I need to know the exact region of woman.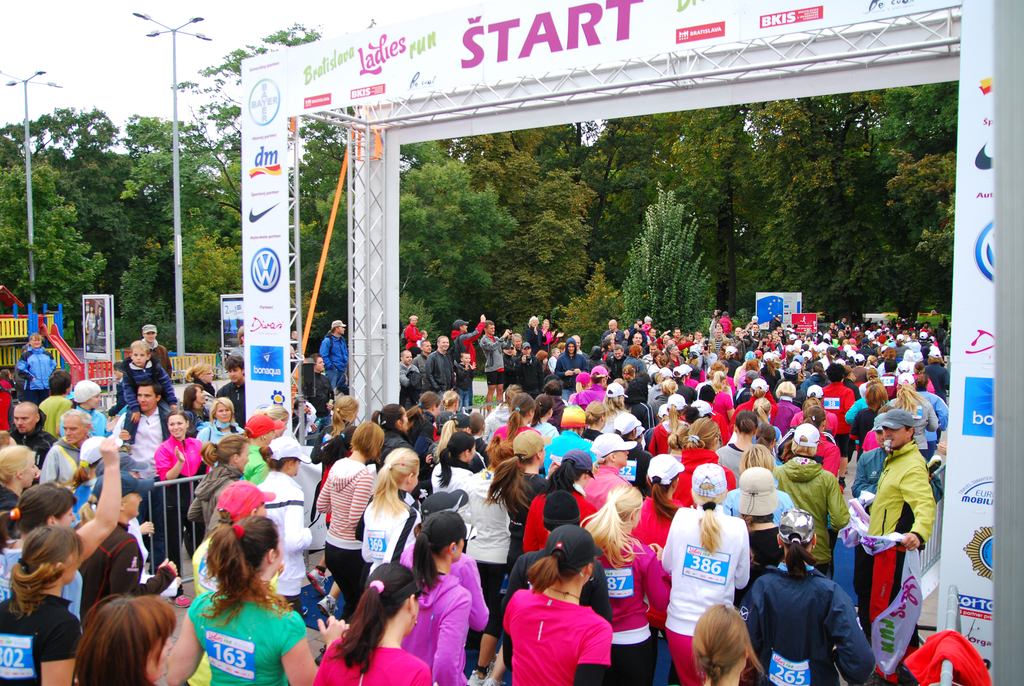
Region: select_region(747, 338, 760, 358).
